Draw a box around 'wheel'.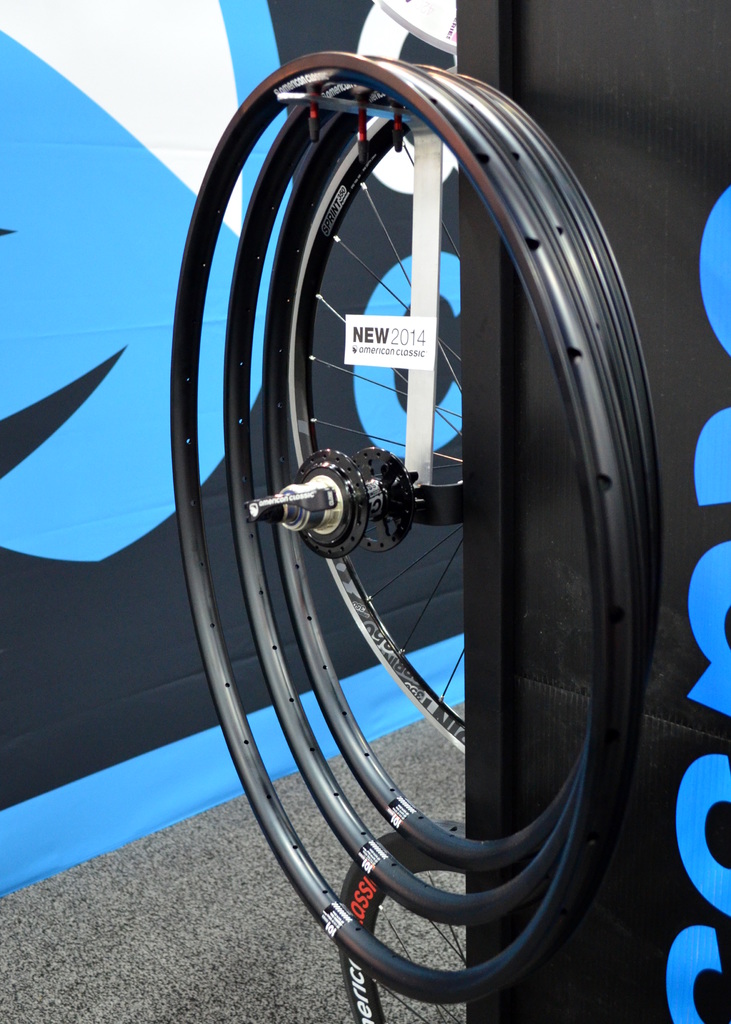
{"x1": 339, "y1": 821, "x2": 472, "y2": 1023}.
